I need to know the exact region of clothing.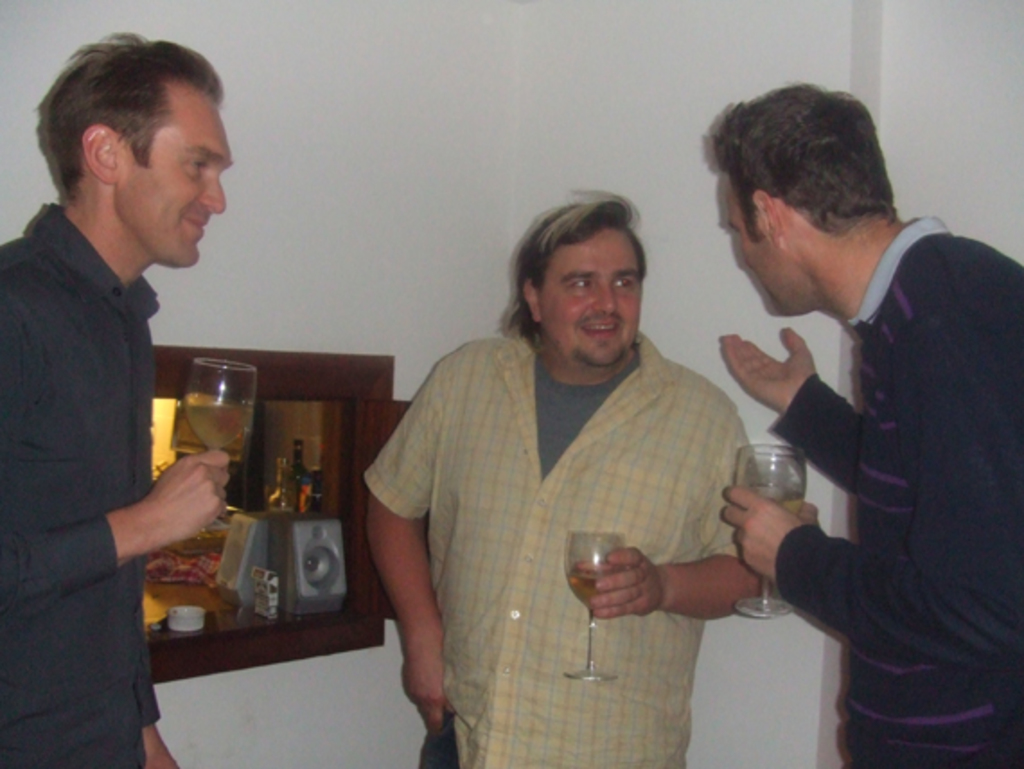
Region: left=776, top=214, right=1022, bottom=767.
